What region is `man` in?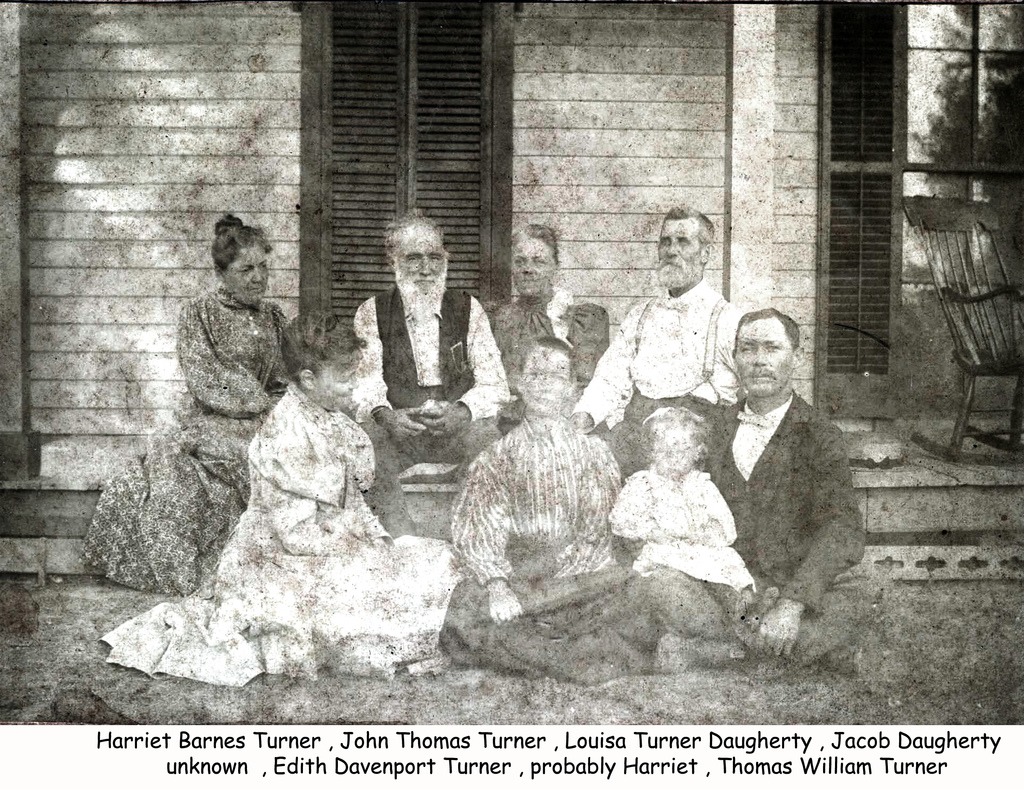
left=346, top=213, right=514, bottom=541.
